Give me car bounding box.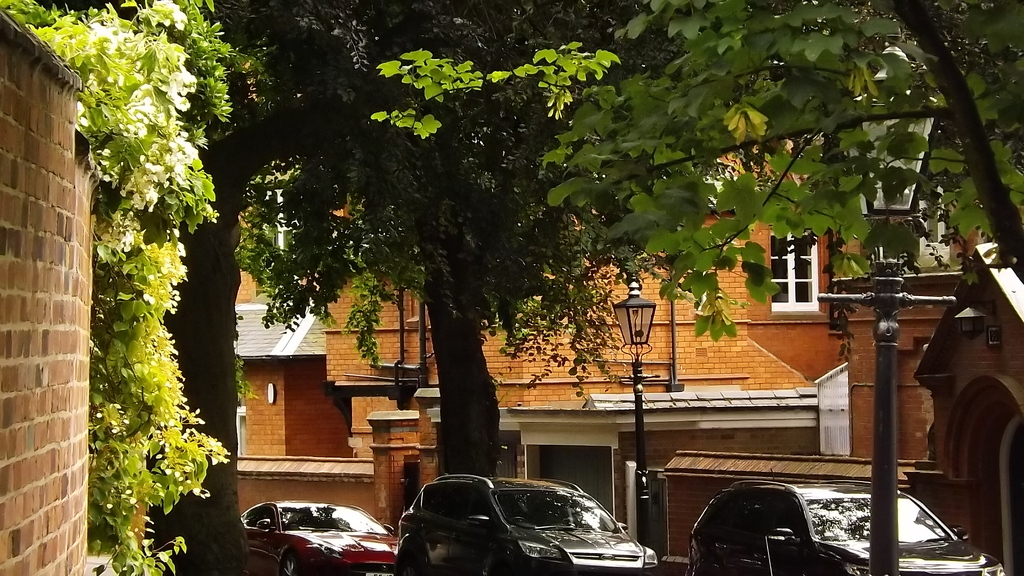
detection(239, 502, 398, 575).
